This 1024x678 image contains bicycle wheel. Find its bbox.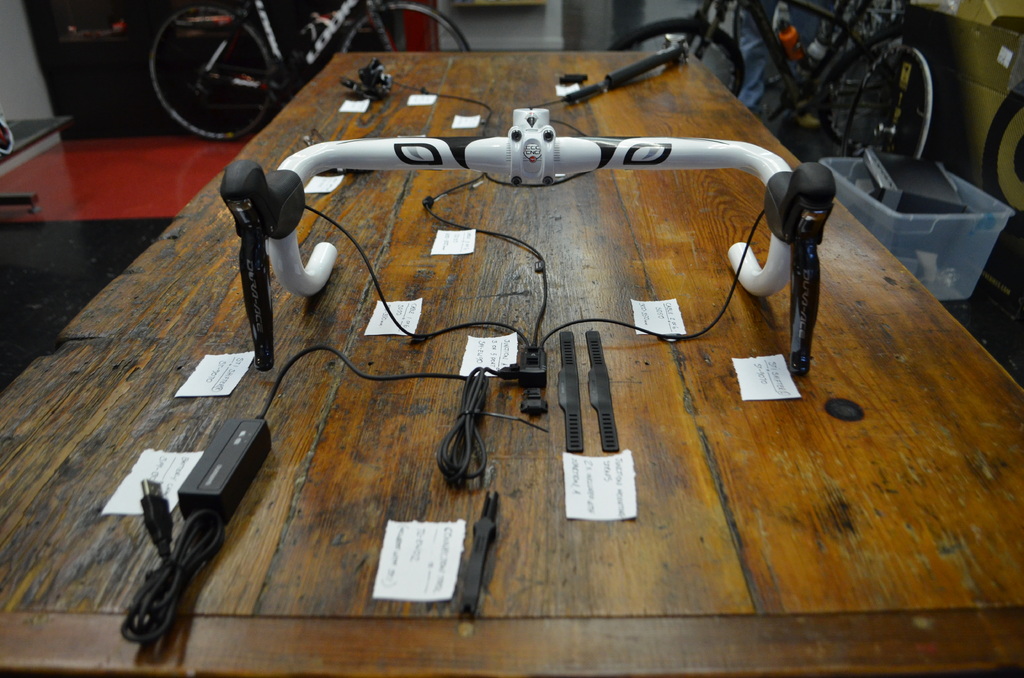
[980, 80, 1023, 227].
